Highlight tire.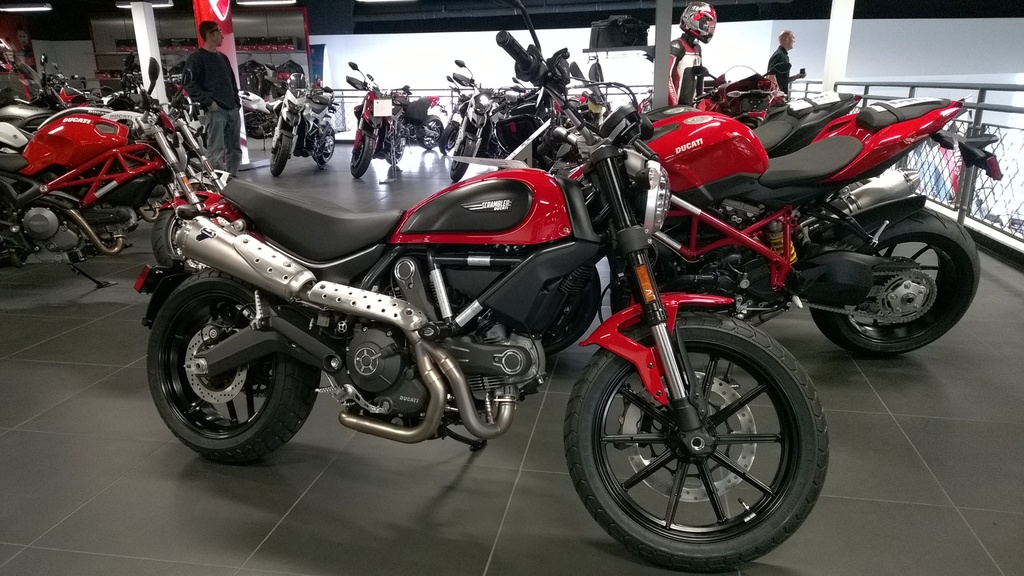
Highlighted region: x1=416, y1=113, x2=444, y2=148.
